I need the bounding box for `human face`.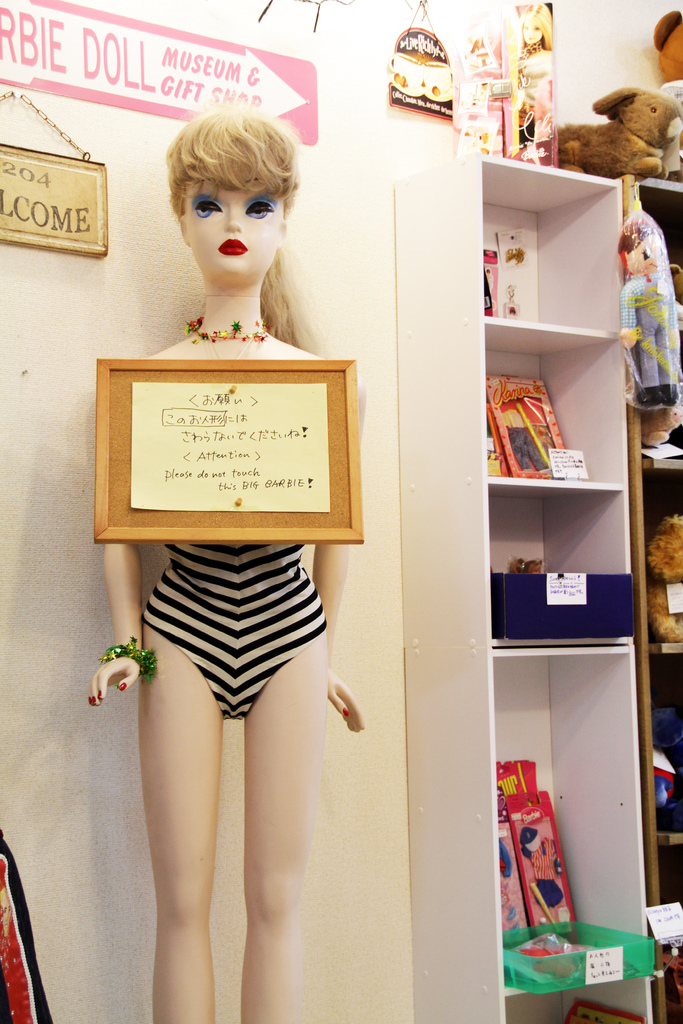
Here it is: <region>174, 160, 276, 274</region>.
